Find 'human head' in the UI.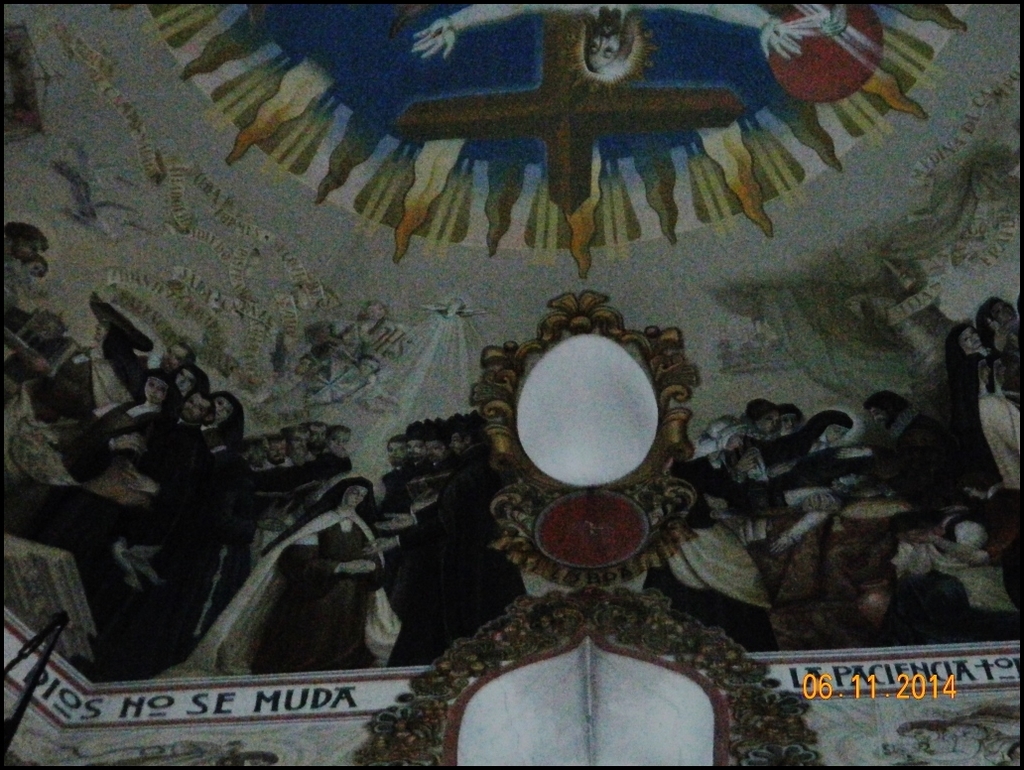
UI element at left=421, top=414, right=449, bottom=466.
